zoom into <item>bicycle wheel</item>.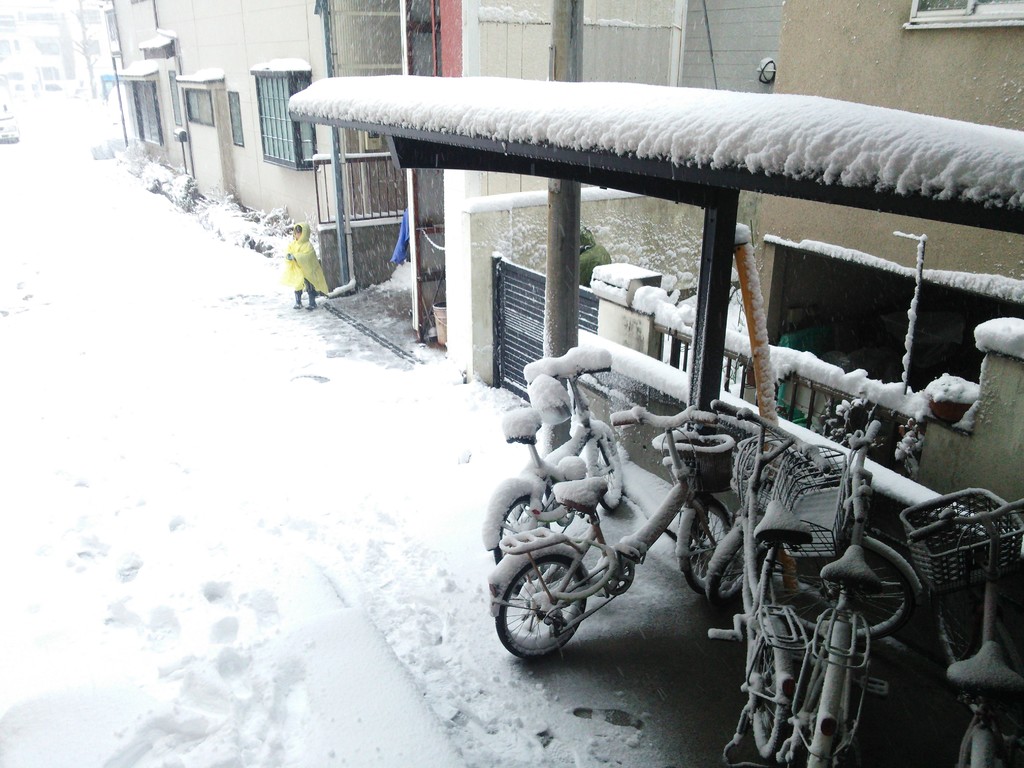
Zoom target: Rect(490, 487, 551, 568).
